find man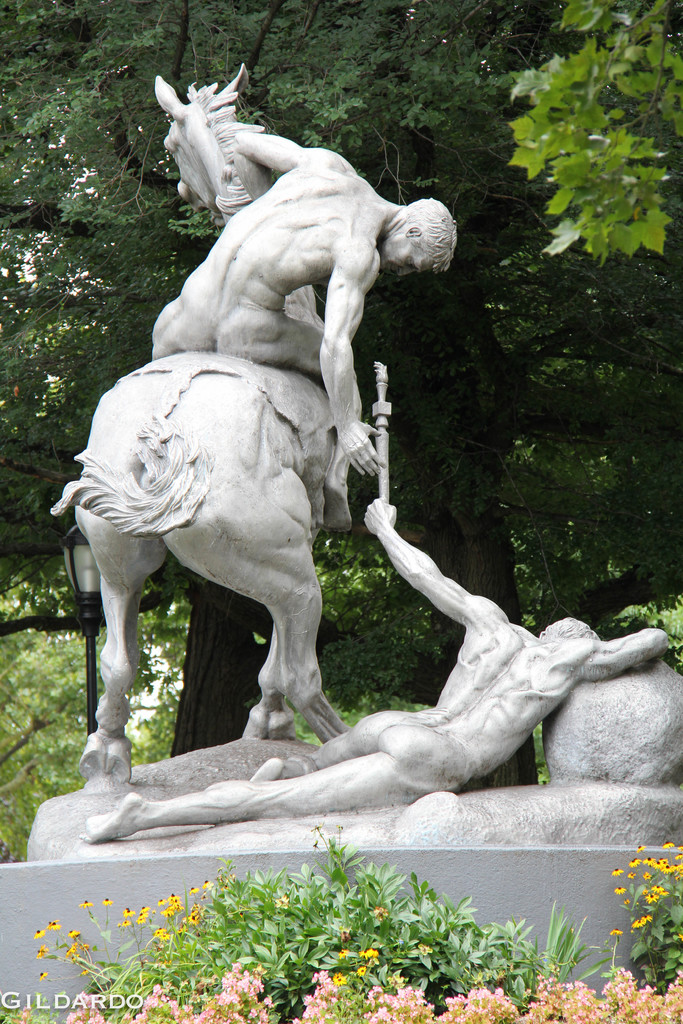
crop(71, 483, 673, 840)
